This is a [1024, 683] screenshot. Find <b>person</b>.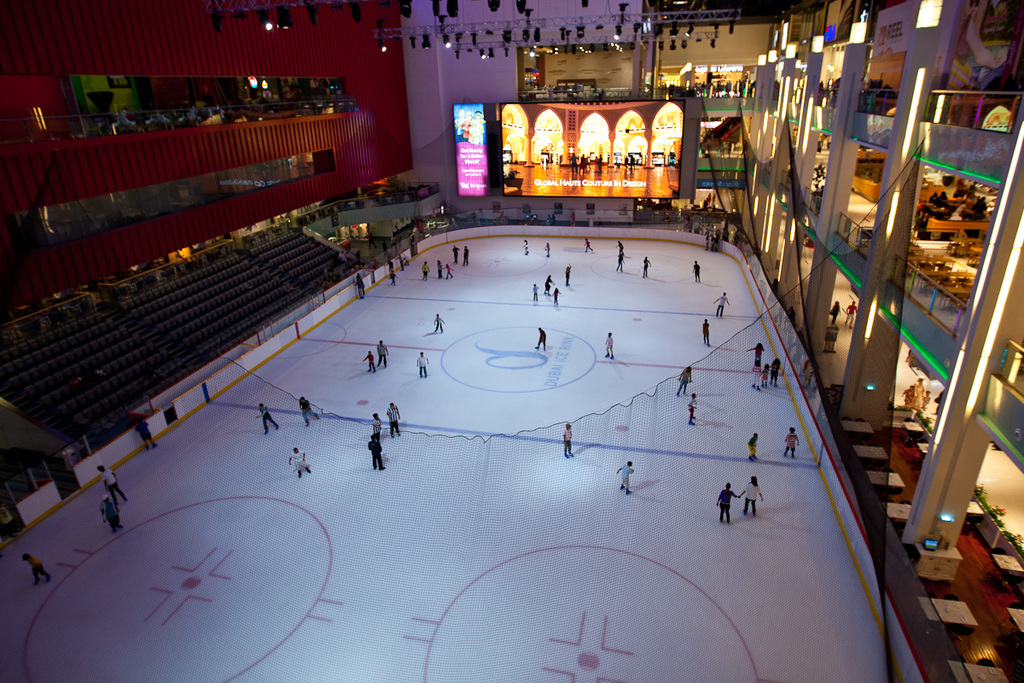
Bounding box: rect(565, 264, 570, 284).
